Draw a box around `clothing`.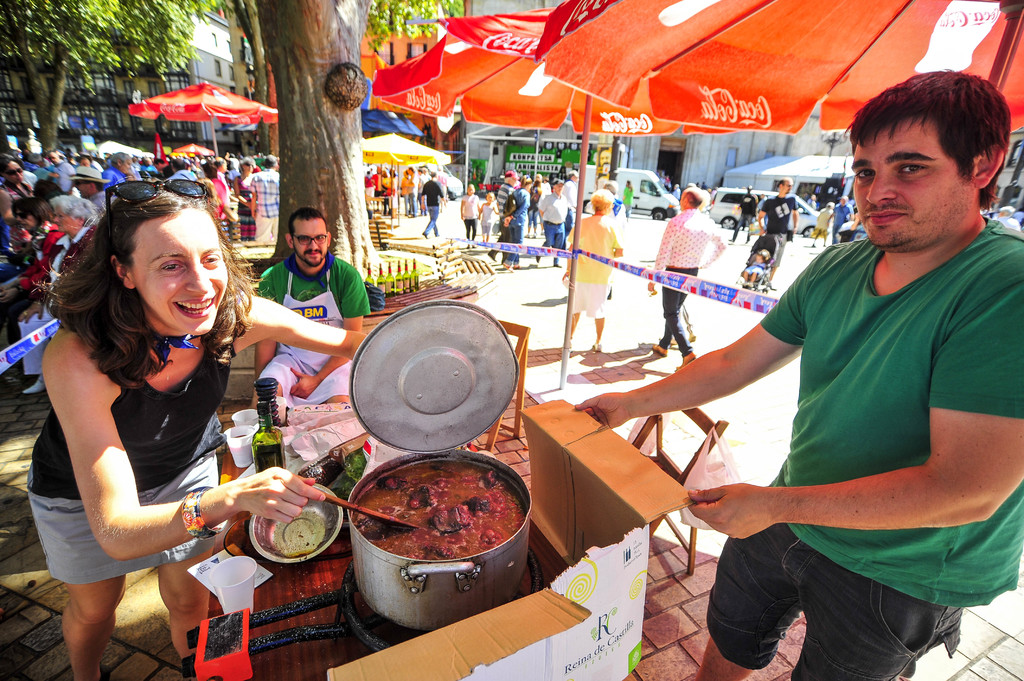
991 211 1023 233.
